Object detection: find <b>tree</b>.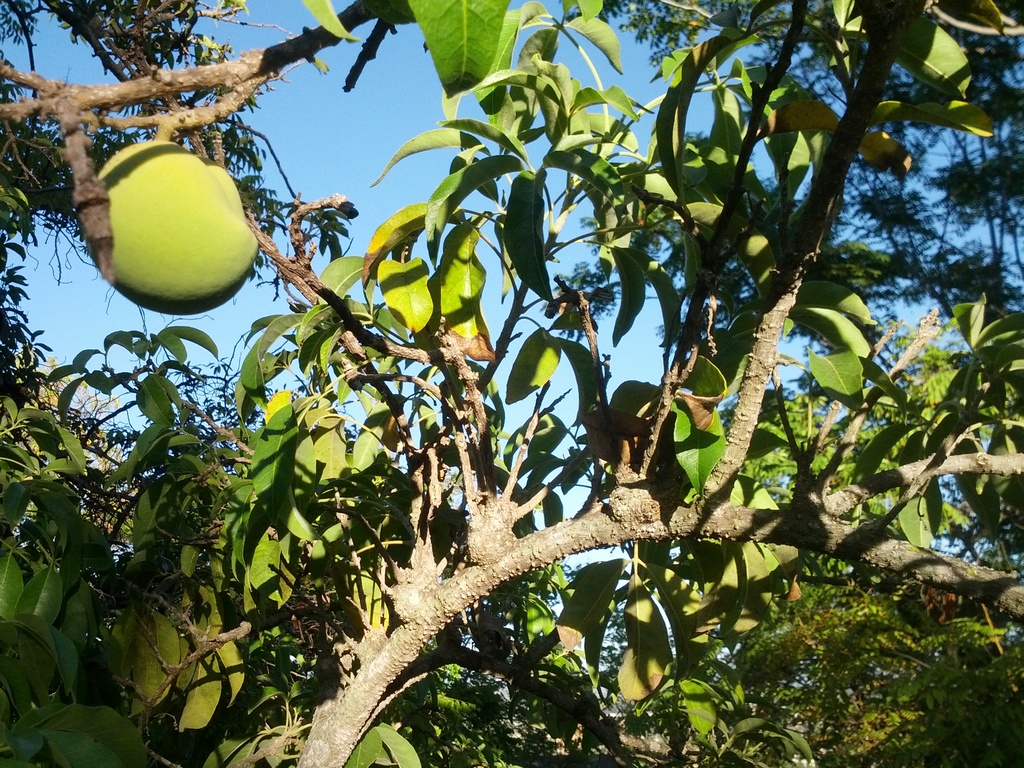
locate(0, 0, 1023, 764).
